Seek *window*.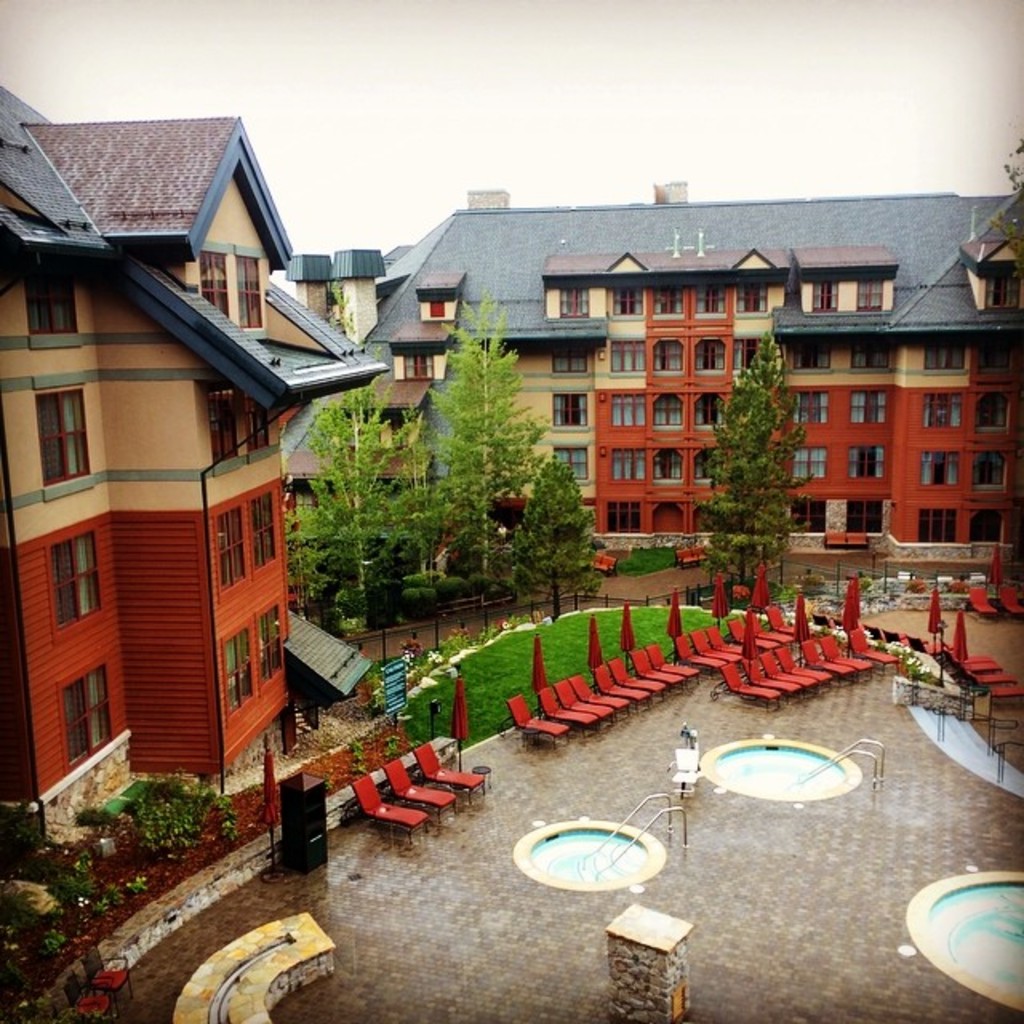
detection(218, 504, 248, 597).
